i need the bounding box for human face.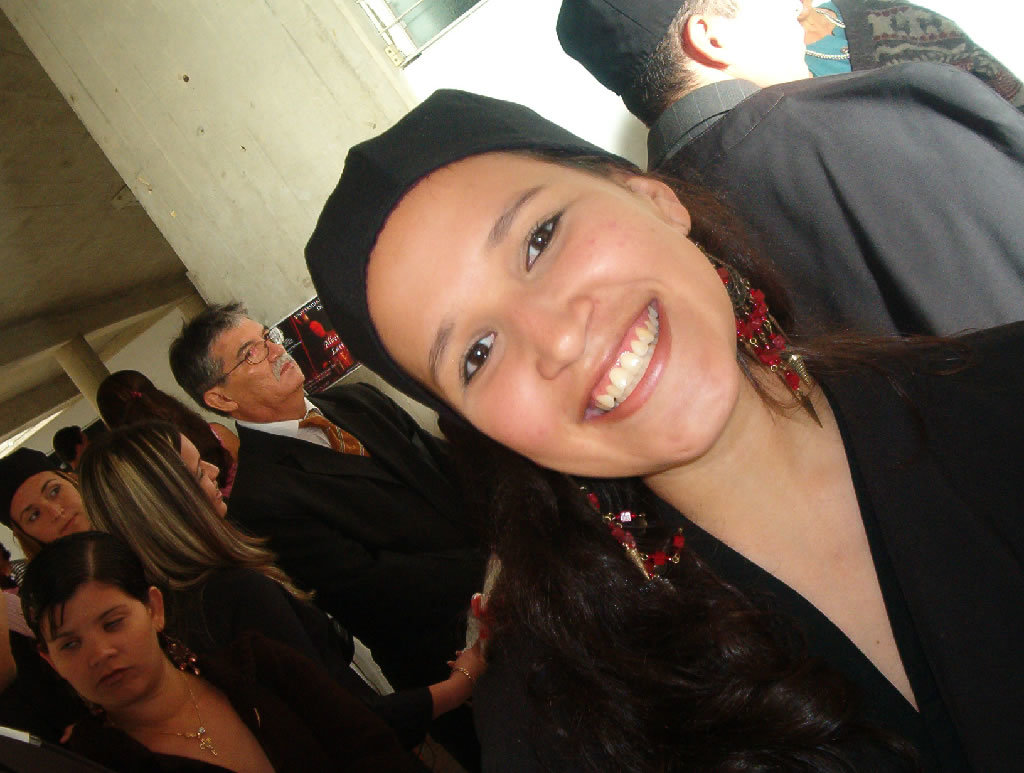
Here it is: Rect(185, 439, 229, 518).
